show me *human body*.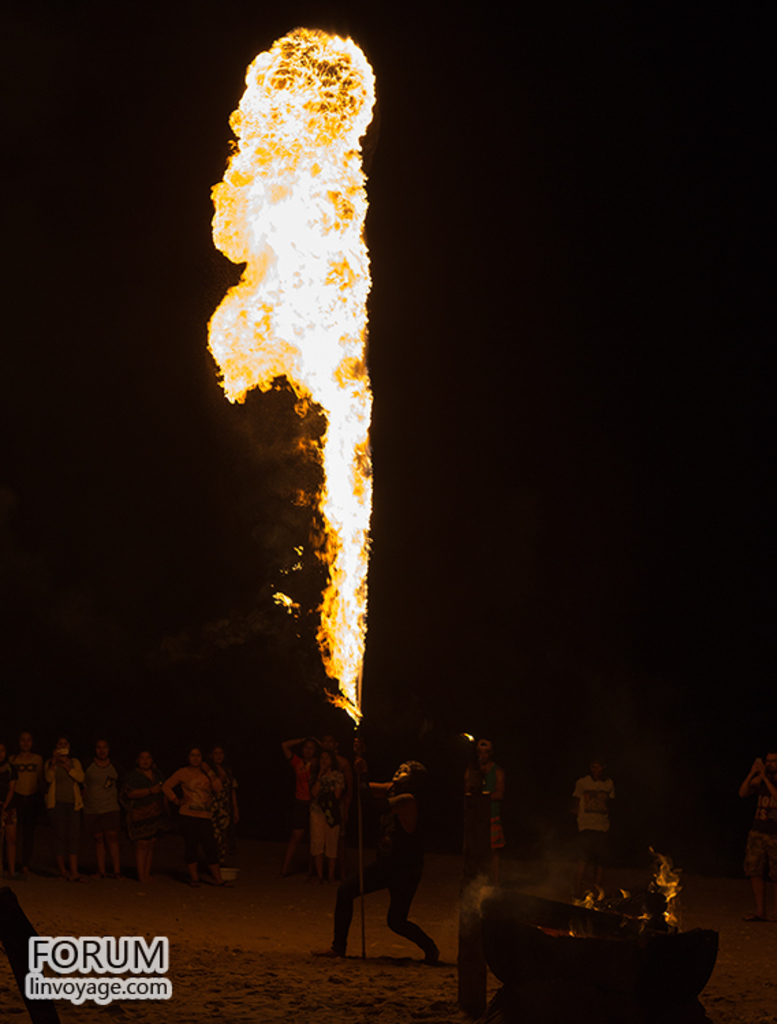
*human body* is here: 457,741,505,882.
